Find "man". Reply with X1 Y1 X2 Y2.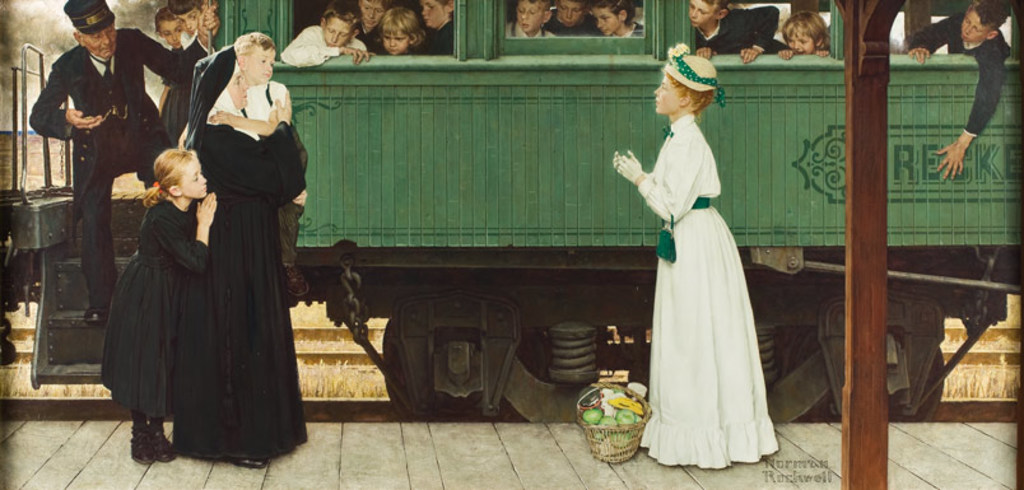
33 15 146 290.
